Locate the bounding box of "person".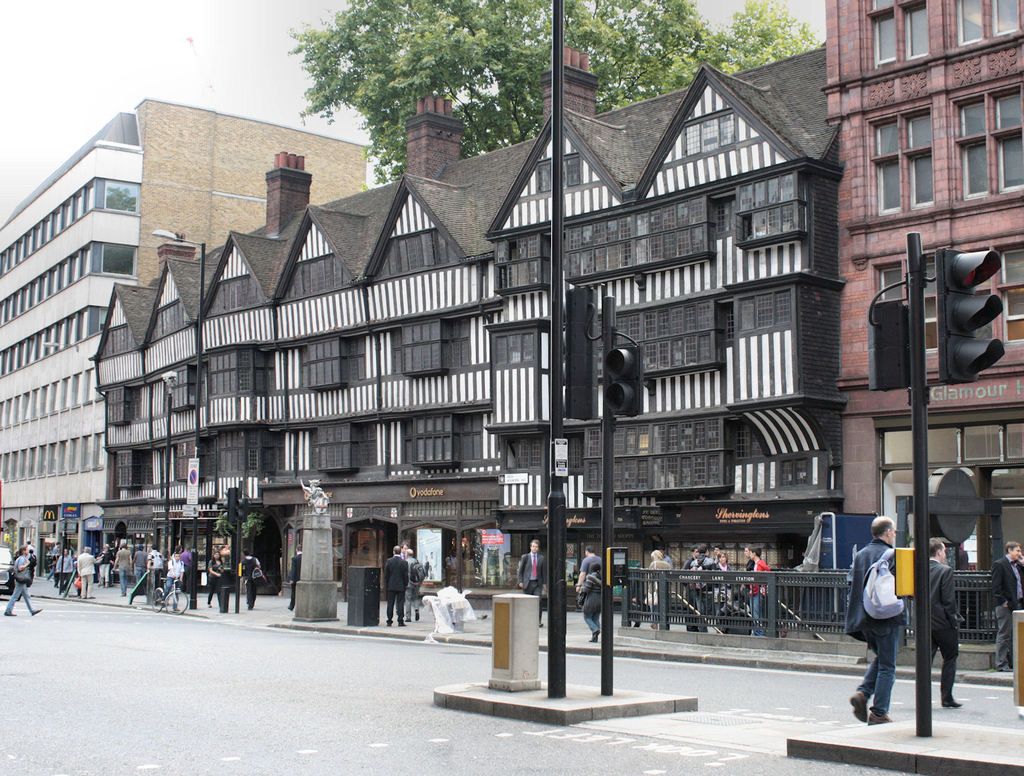
Bounding box: (left=170, top=550, right=184, bottom=613).
